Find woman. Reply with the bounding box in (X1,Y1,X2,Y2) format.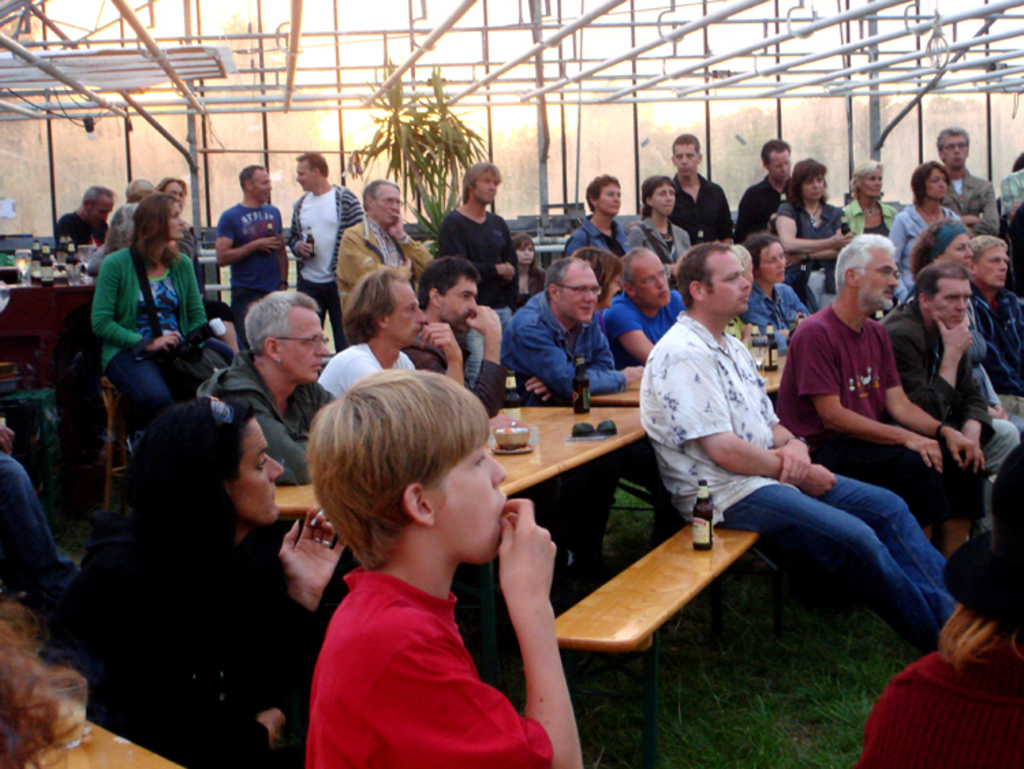
(563,173,628,262).
